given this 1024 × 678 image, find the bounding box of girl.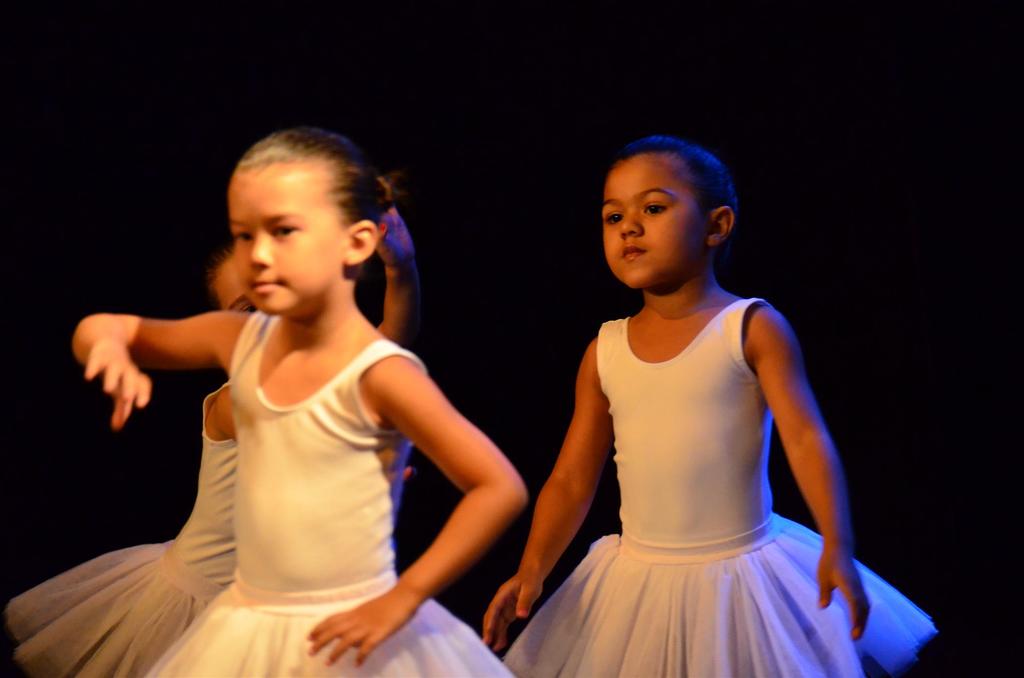
bbox(483, 136, 938, 677).
